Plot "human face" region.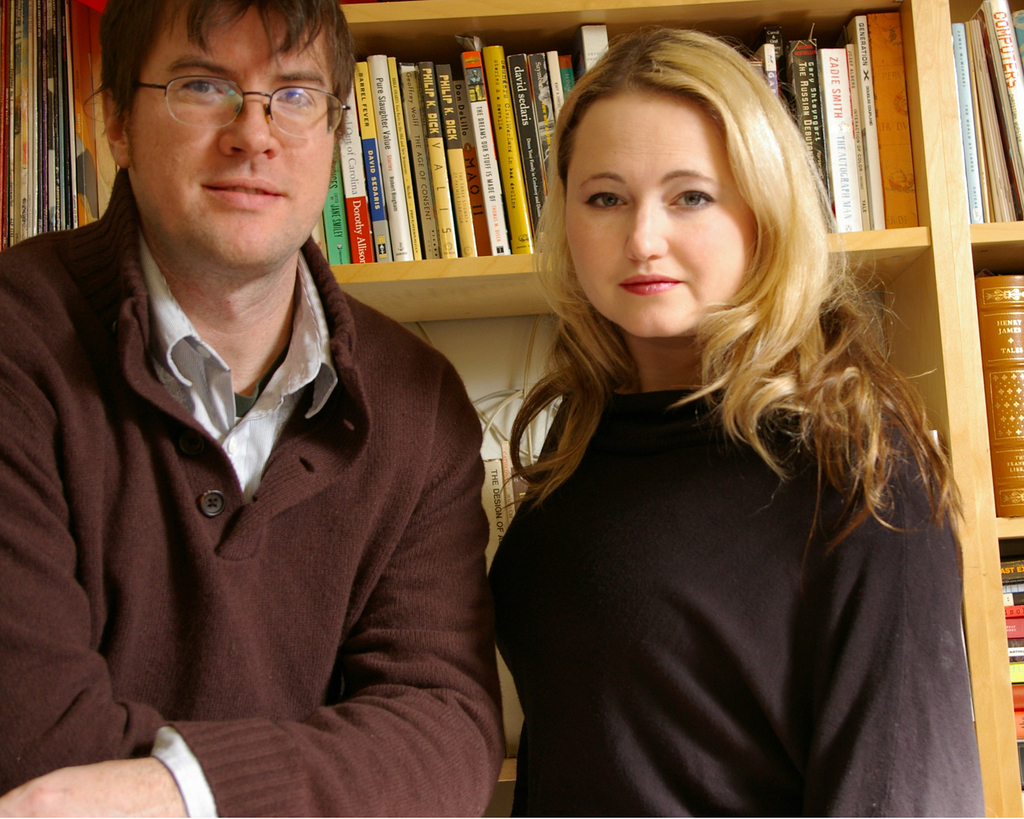
Plotted at <box>564,89,762,336</box>.
